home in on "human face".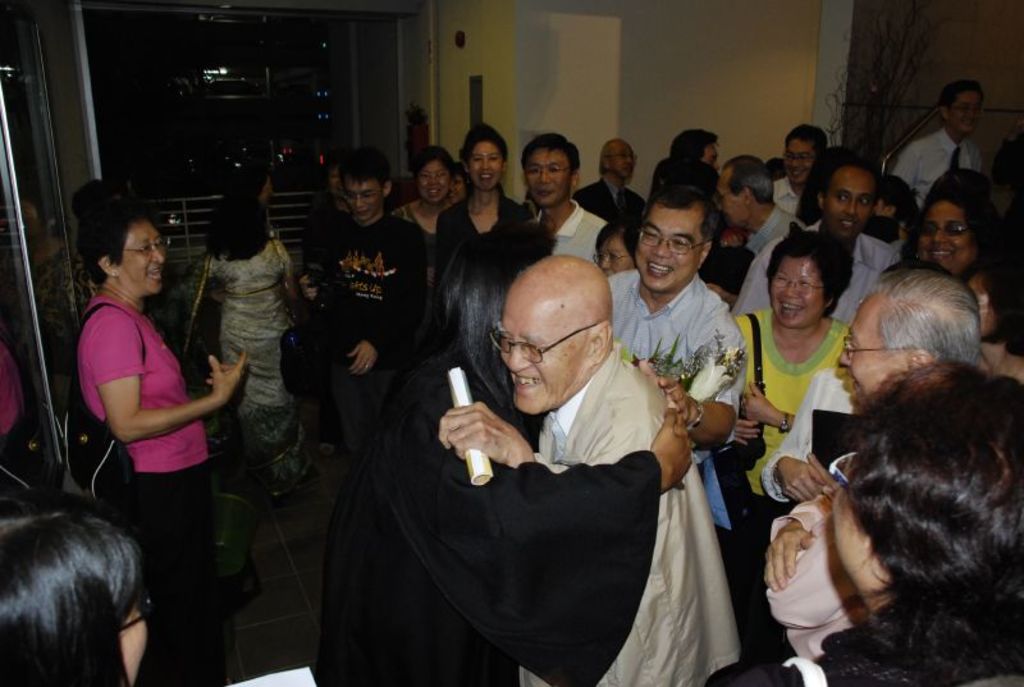
Homed in at {"x1": 713, "y1": 171, "x2": 742, "y2": 230}.
